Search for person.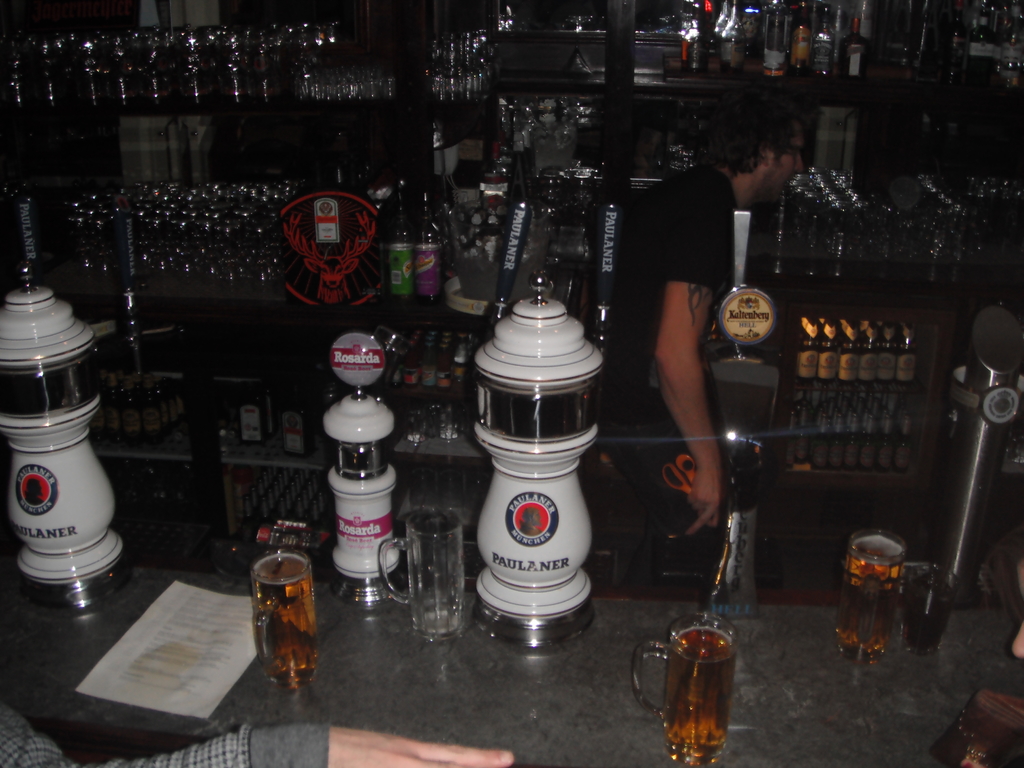
Found at x1=621, y1=97, x2=751, y2=652.
